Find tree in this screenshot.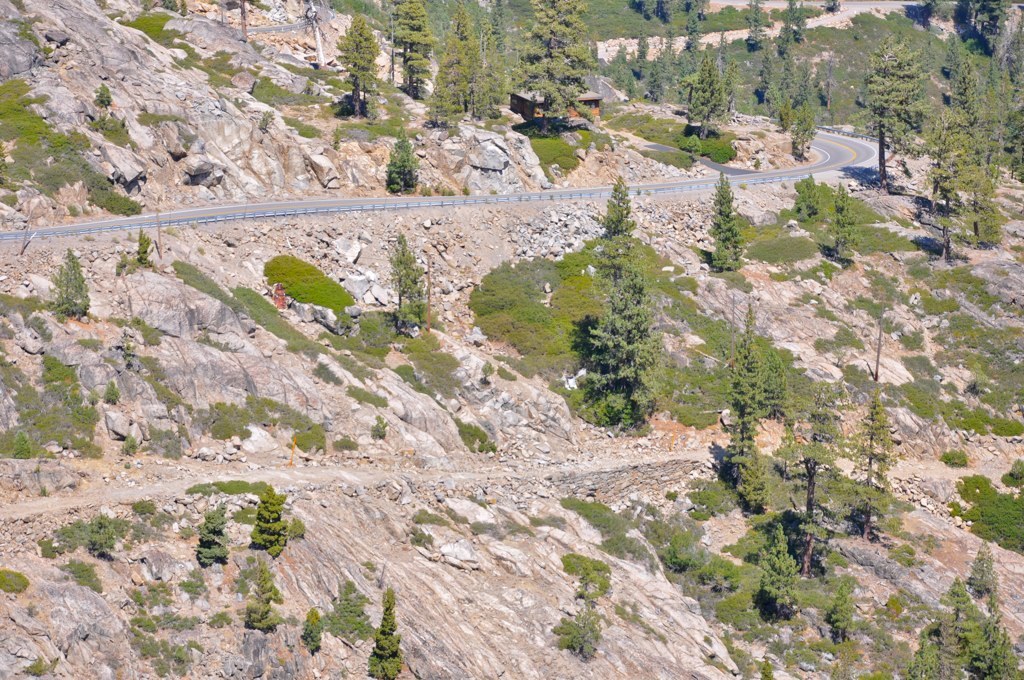
The bounding box for tree is <region>825, 579, 855, 645</region>.
